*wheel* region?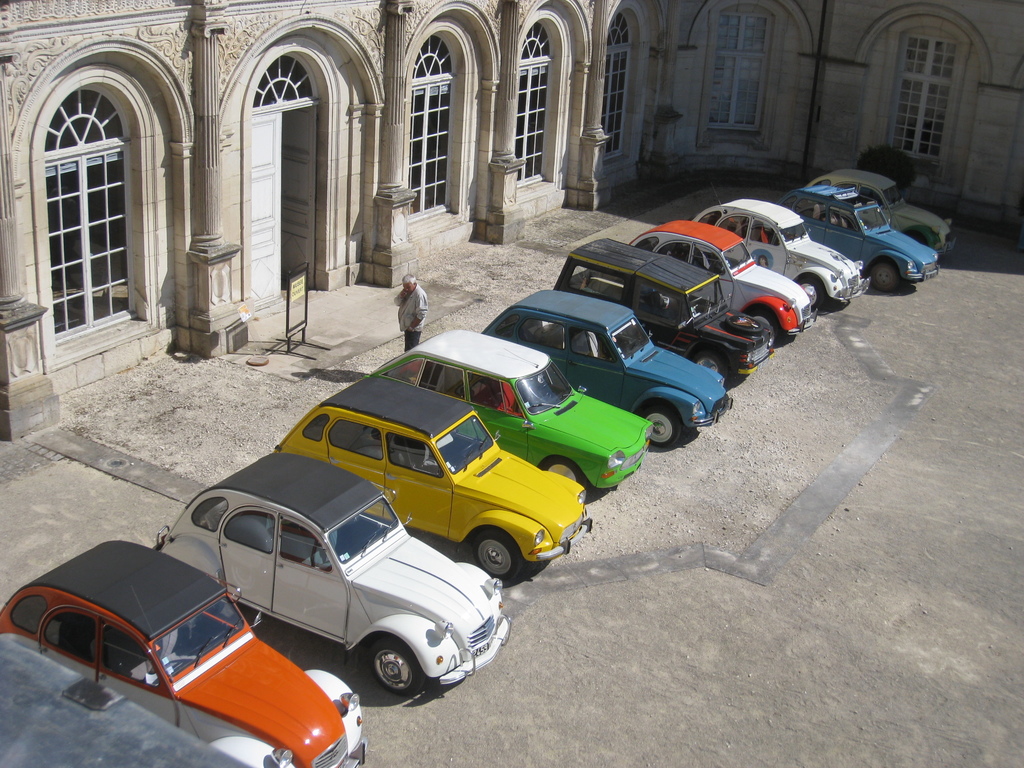
[left=744, top=309, right=779, bottom=346]
